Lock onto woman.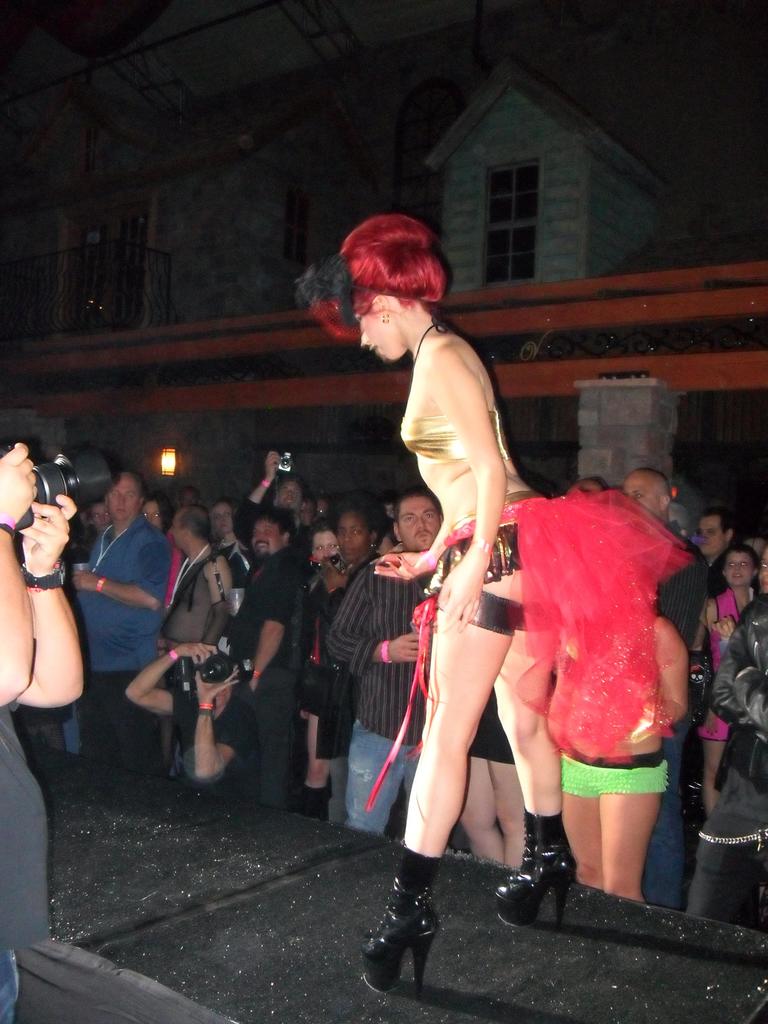
Locked: 701 541 766 810.
